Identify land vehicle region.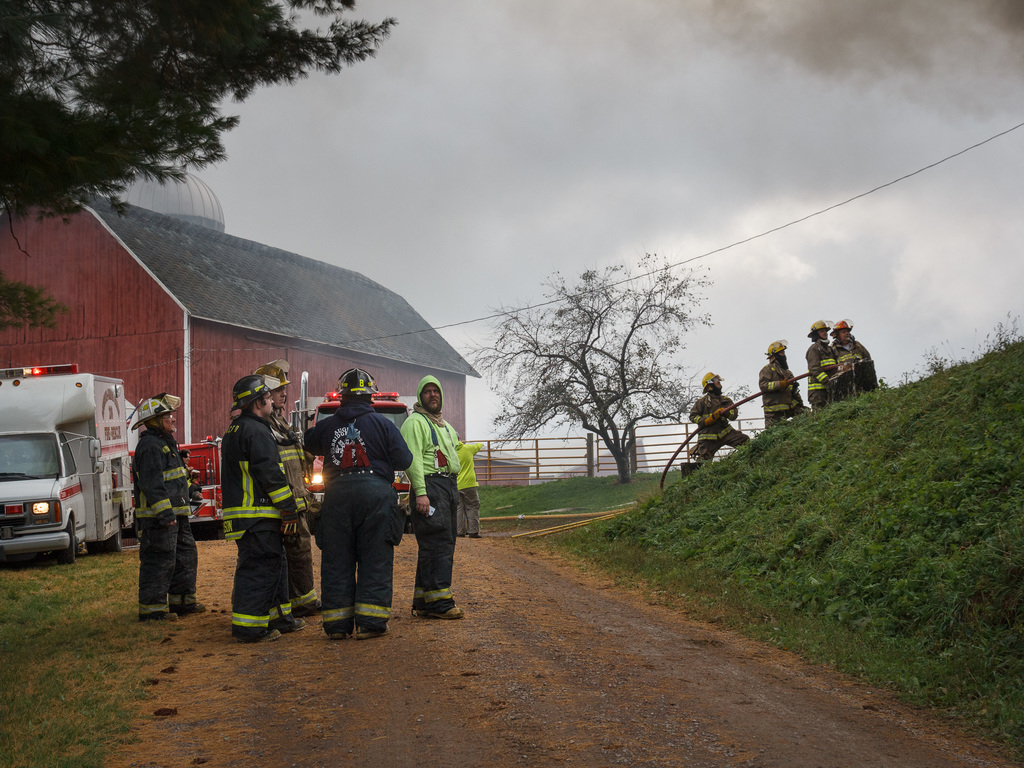
Region: pyautogui.locateOnScreen(179, 435, 223, 527).
